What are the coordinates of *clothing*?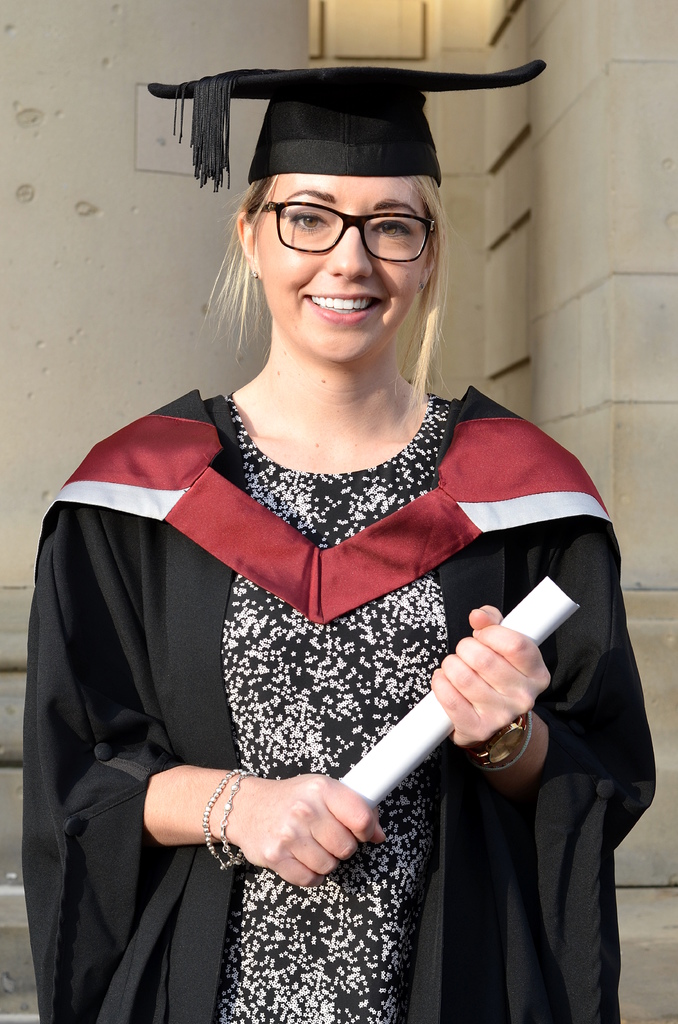
<region>54, 313, 629, 1008</region>.
